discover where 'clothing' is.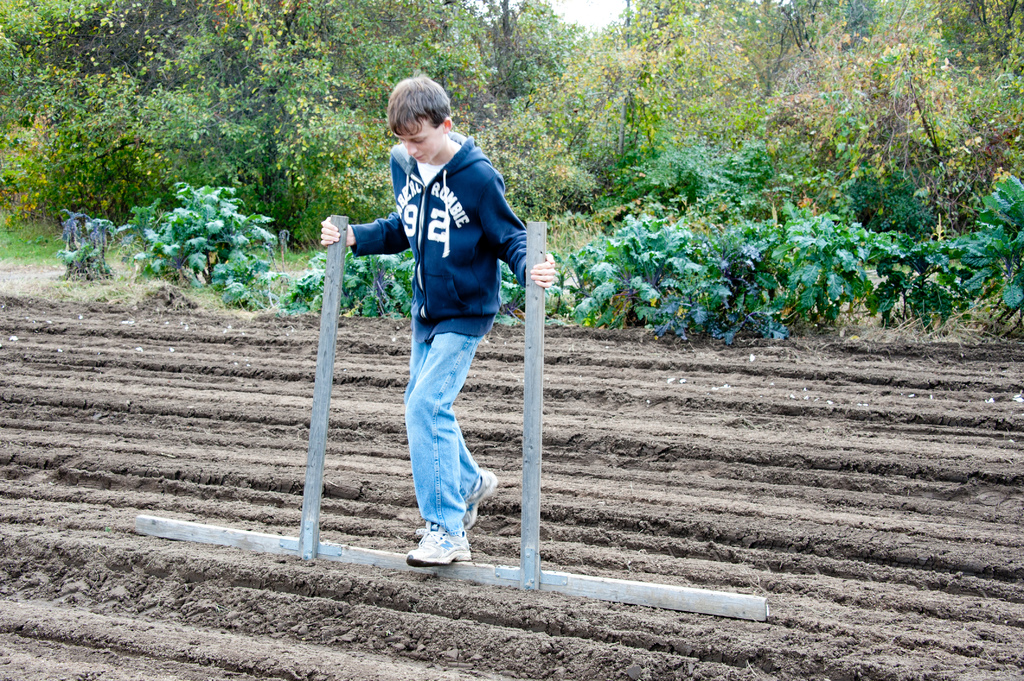
Discovered at select_region(324, 118, 550, 512).
